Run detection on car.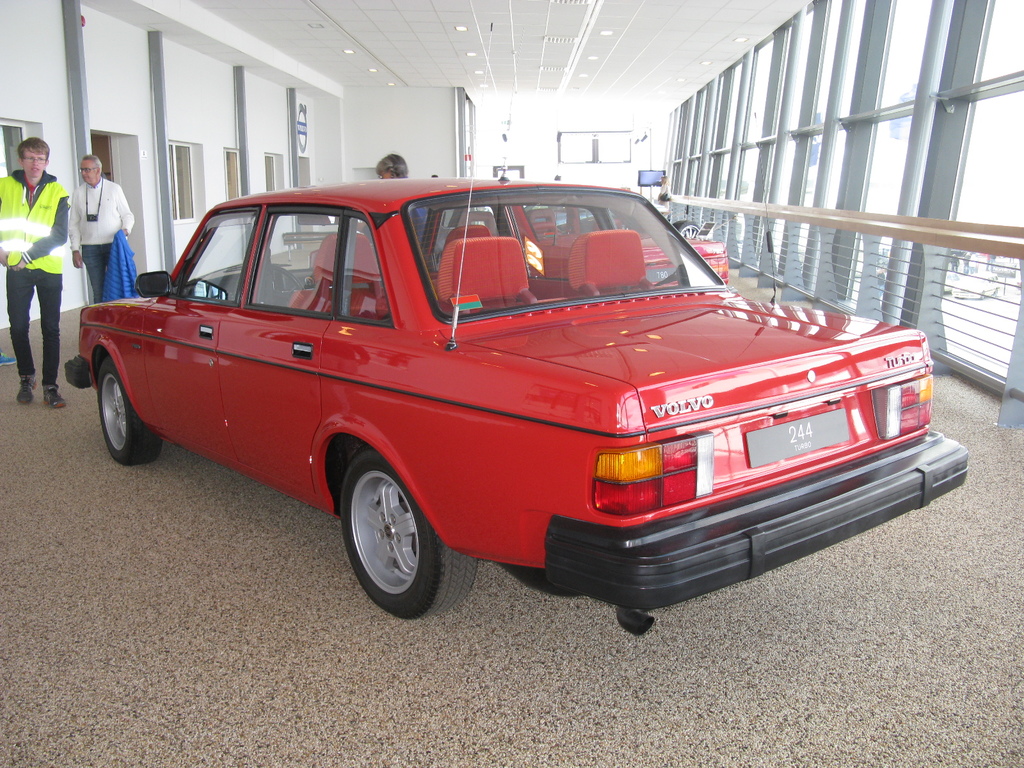
Result: x1=442, y1=198, x2=728, y2=284.
